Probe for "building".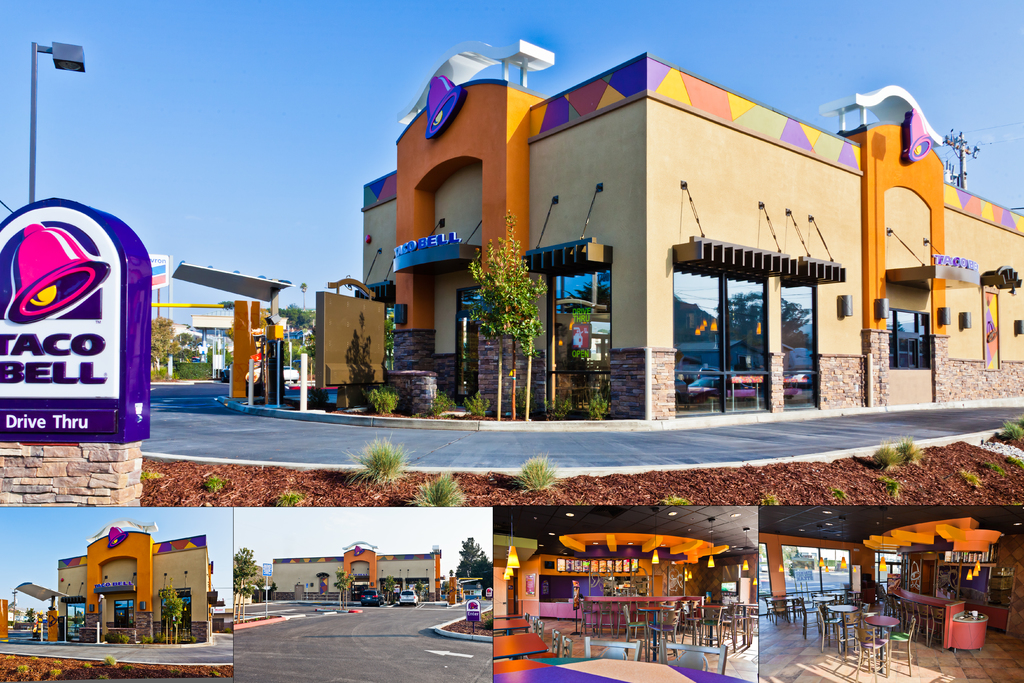
Probe result: (362, 47, 1023, 419).
